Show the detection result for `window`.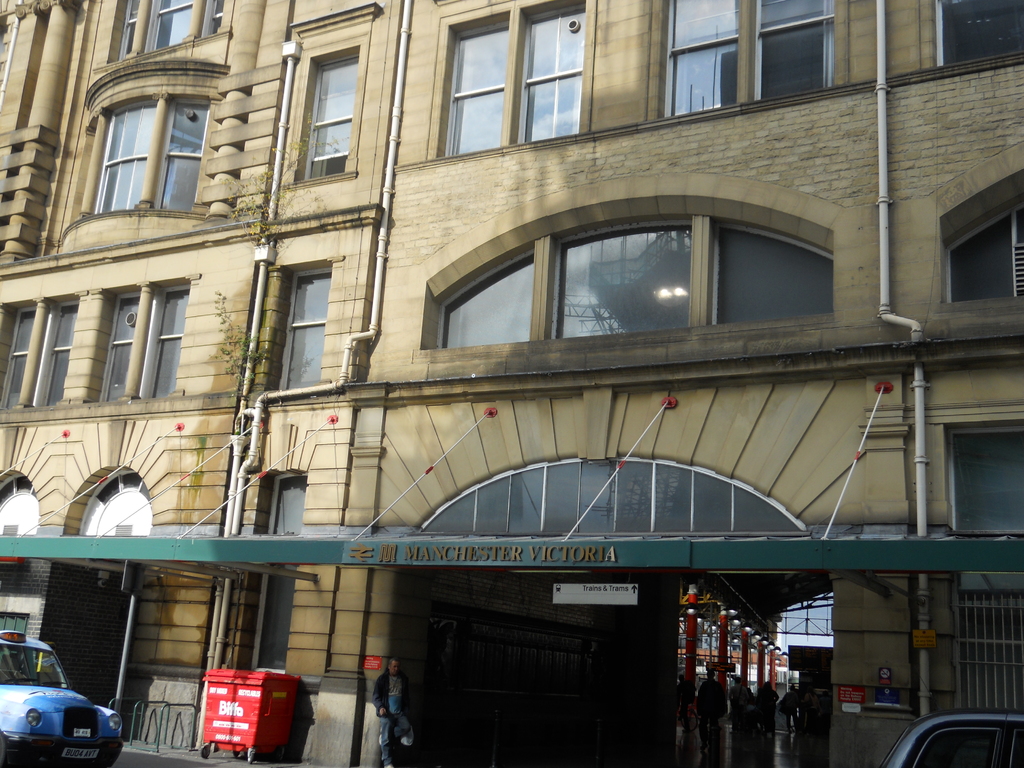
<box>301,40,361,181</box>.
